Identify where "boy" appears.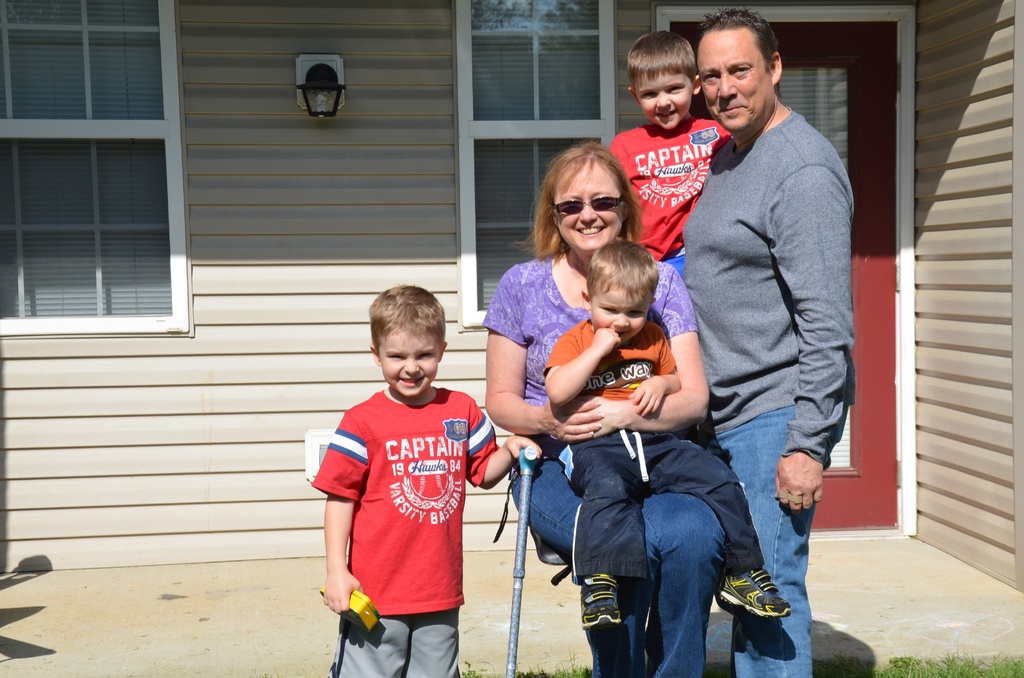
Appears at x1=611, y1=32, x2=733, y2=278.
